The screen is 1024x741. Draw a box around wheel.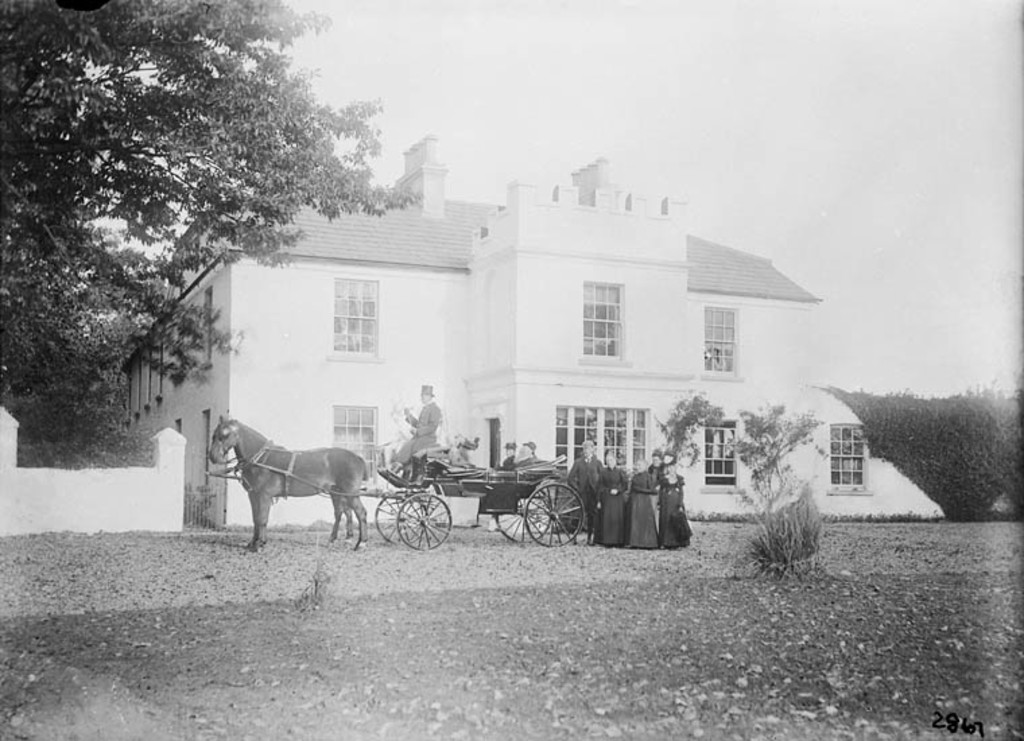
377, 493, 424, 544.
